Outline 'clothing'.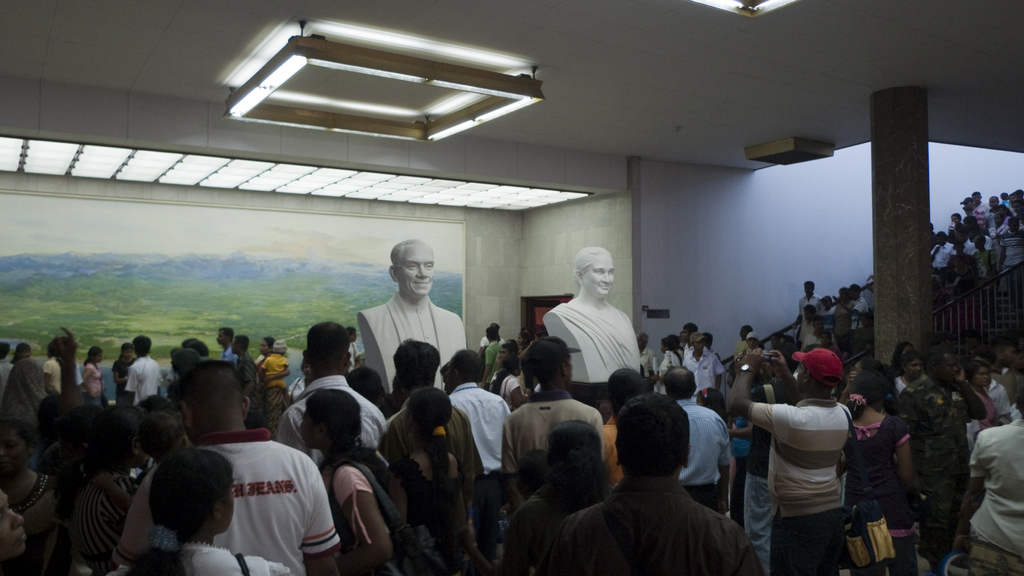
Outline: rect(322, 454, 413, 575).
